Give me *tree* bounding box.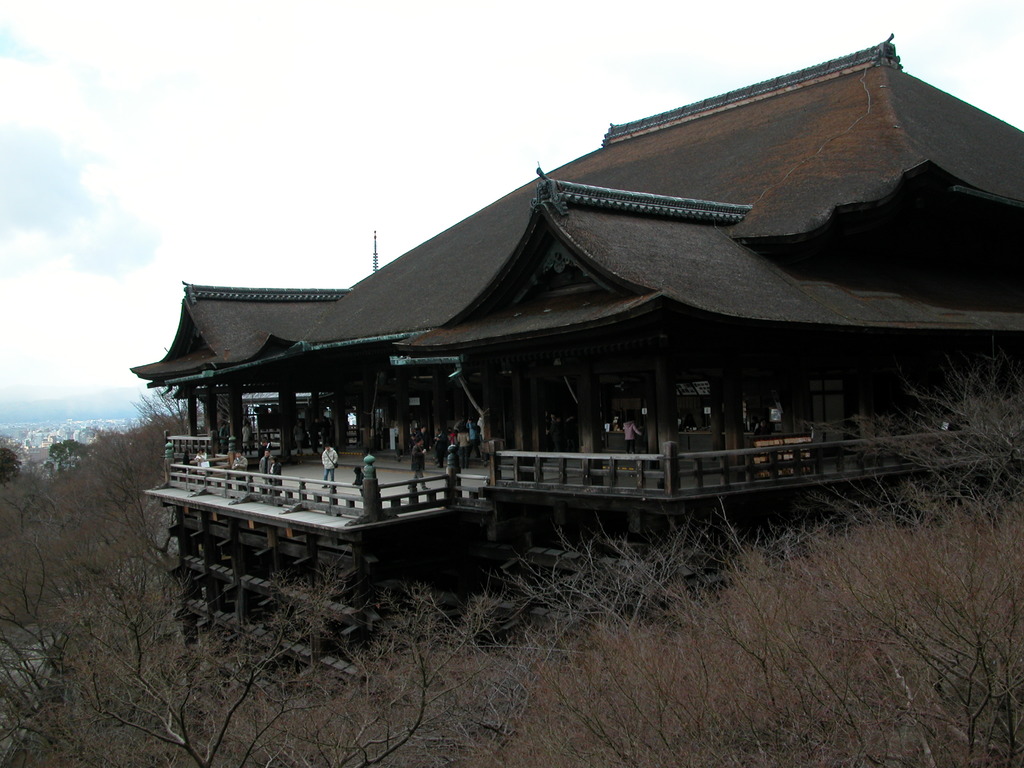
l=47, t=554, r=366, b=767.
